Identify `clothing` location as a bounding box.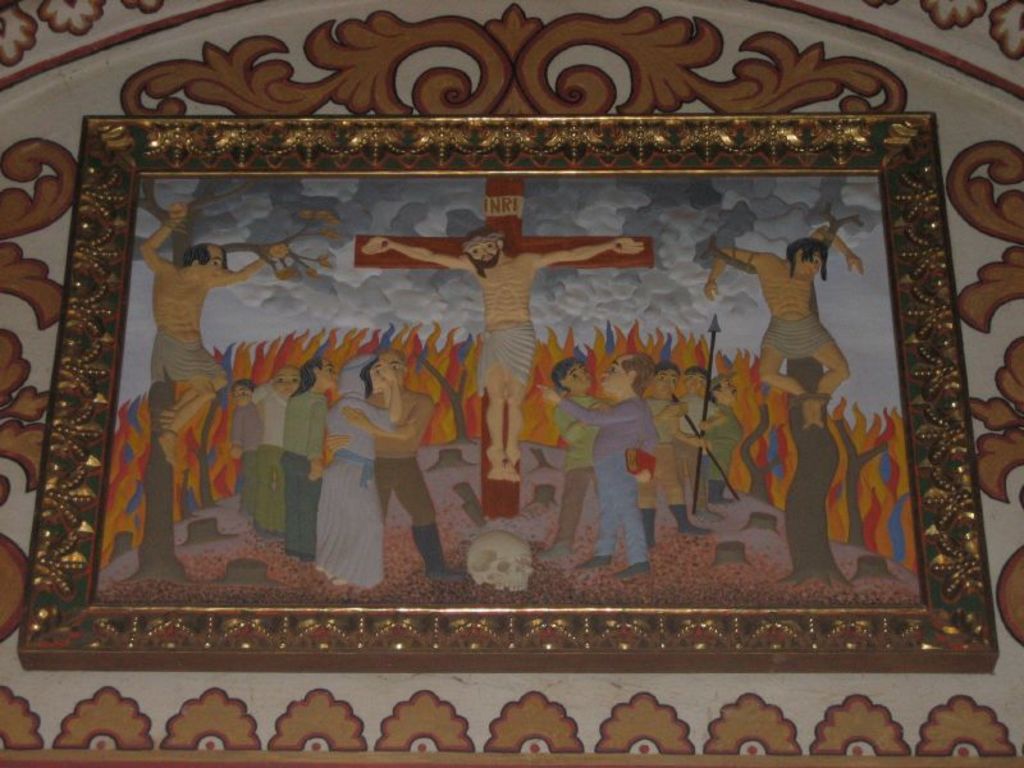
crop(364, 383, 438, 527).
